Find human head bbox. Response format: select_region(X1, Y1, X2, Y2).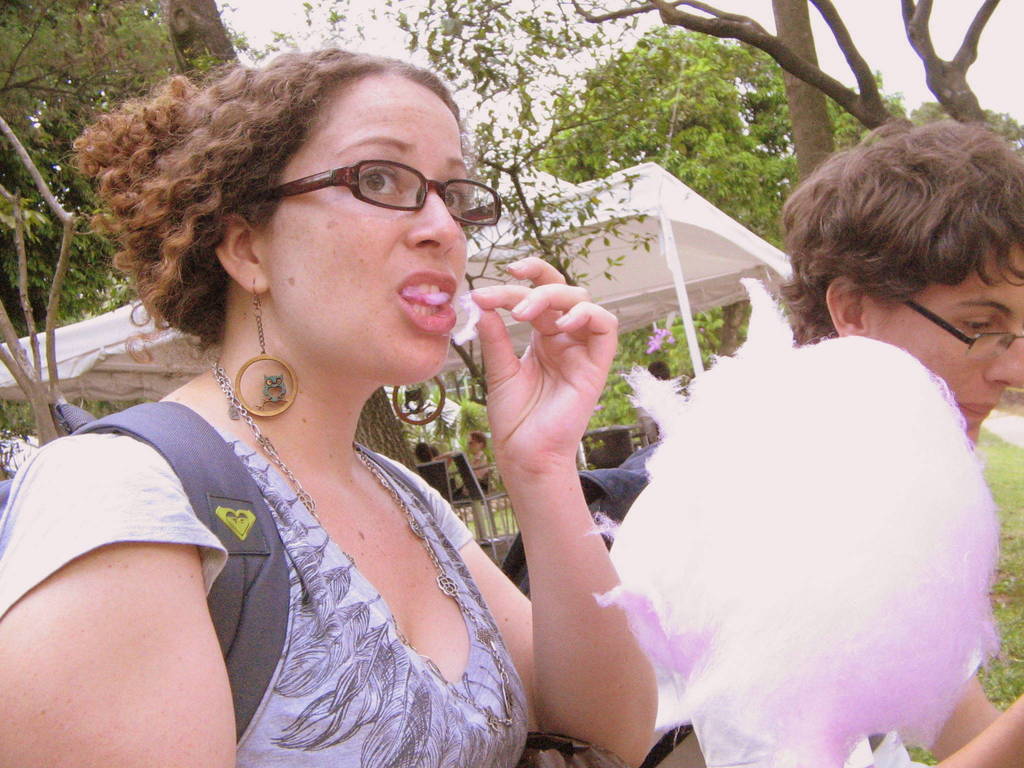
select_region(802, 124, 1023, 456).
